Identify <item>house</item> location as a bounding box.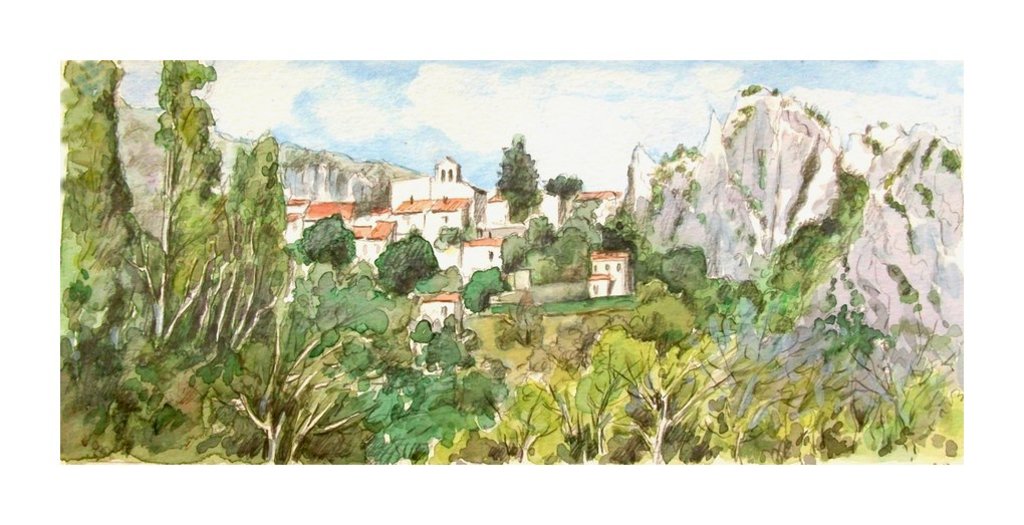
579:224:651:309.
